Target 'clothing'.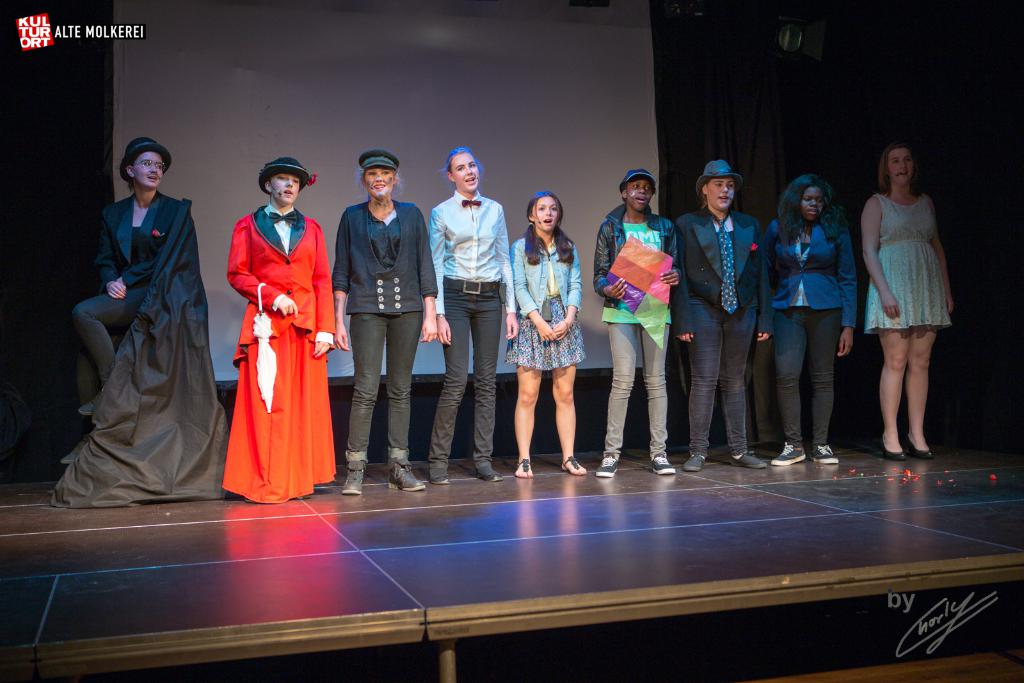
Target region: detection(865, 191, 953, 332).
